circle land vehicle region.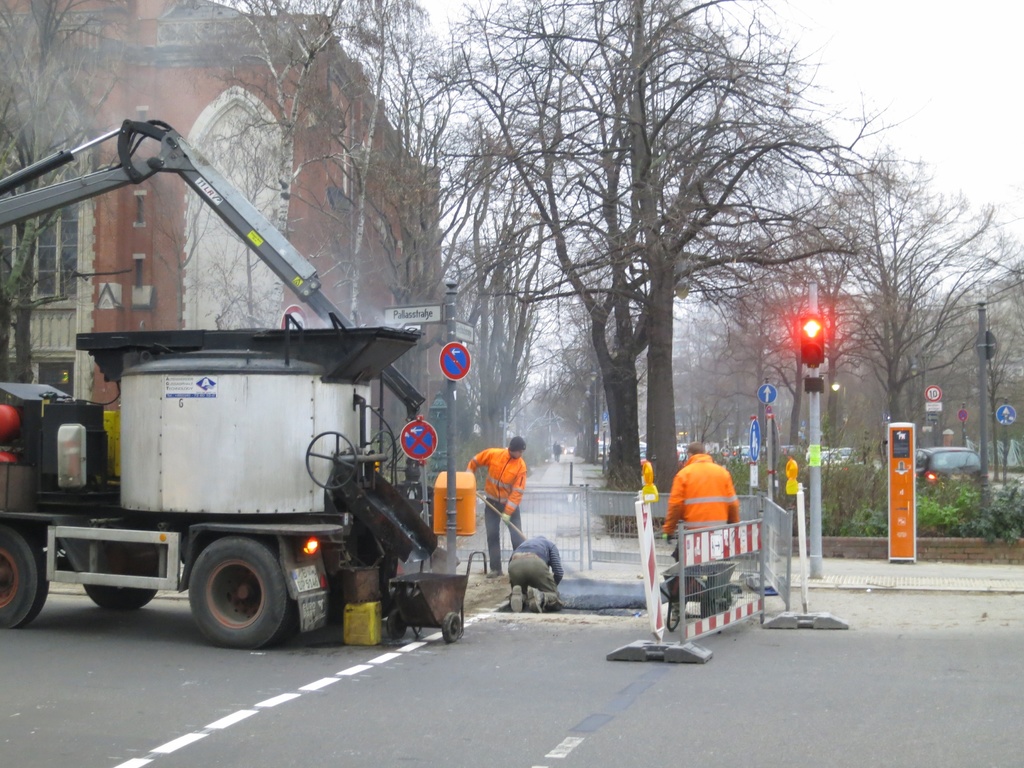
Region: x1=920, y1=443, x2=988, y2=486.
